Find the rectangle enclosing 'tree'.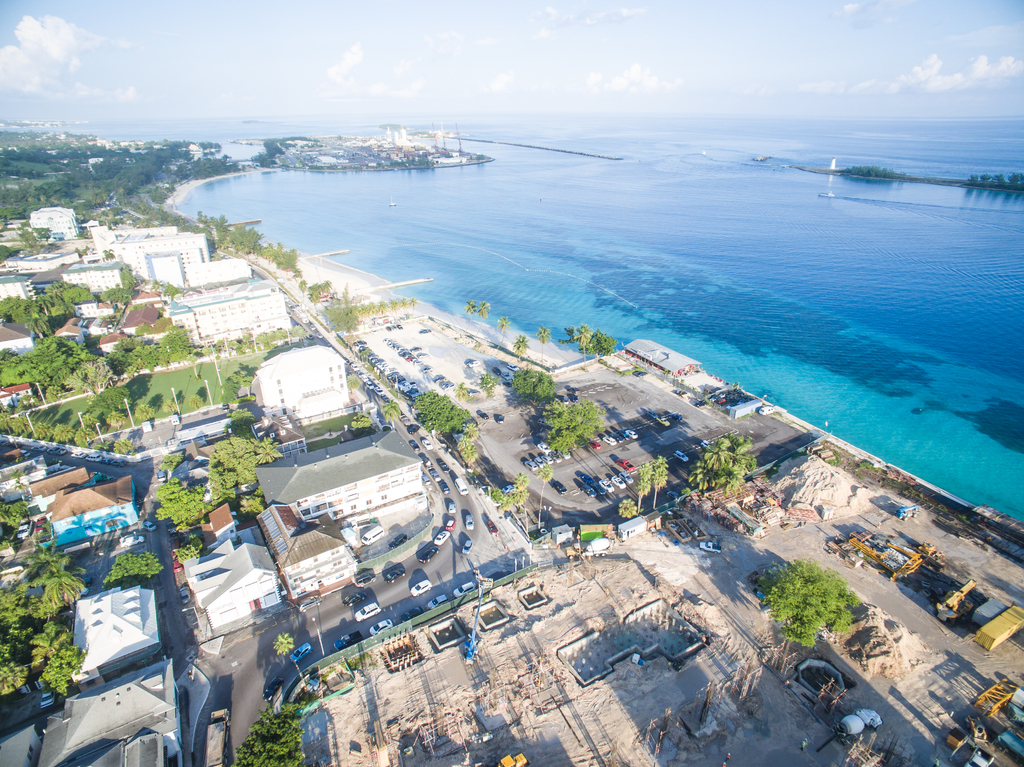
(x1=76, y1=429, x2=102, y2=443).
